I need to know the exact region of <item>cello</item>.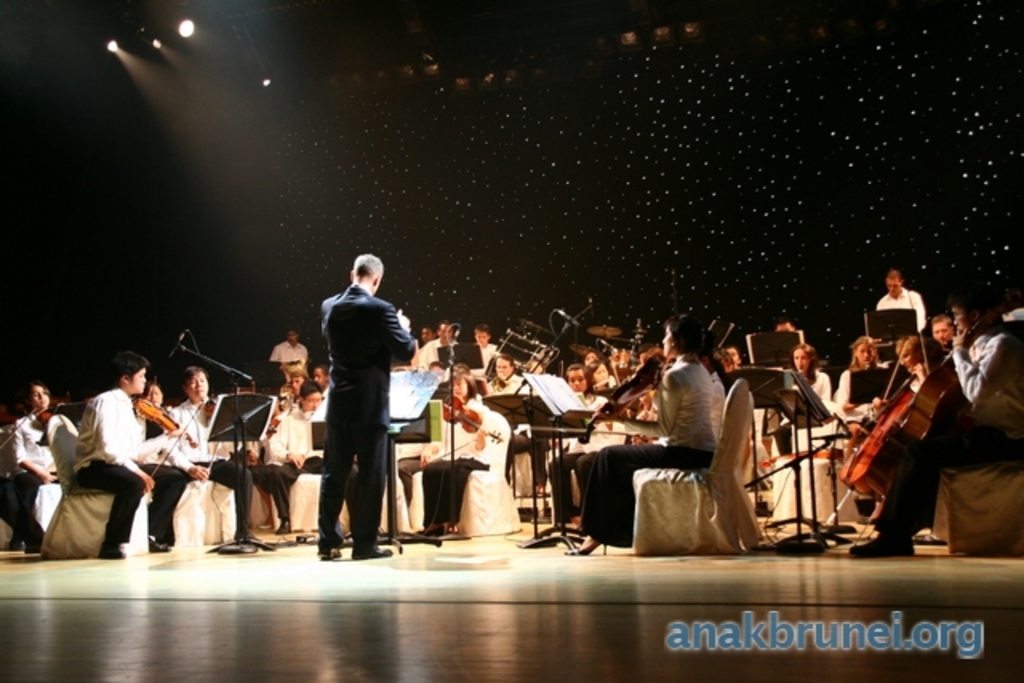
Region: select_region(133, 400, 202, 478).
